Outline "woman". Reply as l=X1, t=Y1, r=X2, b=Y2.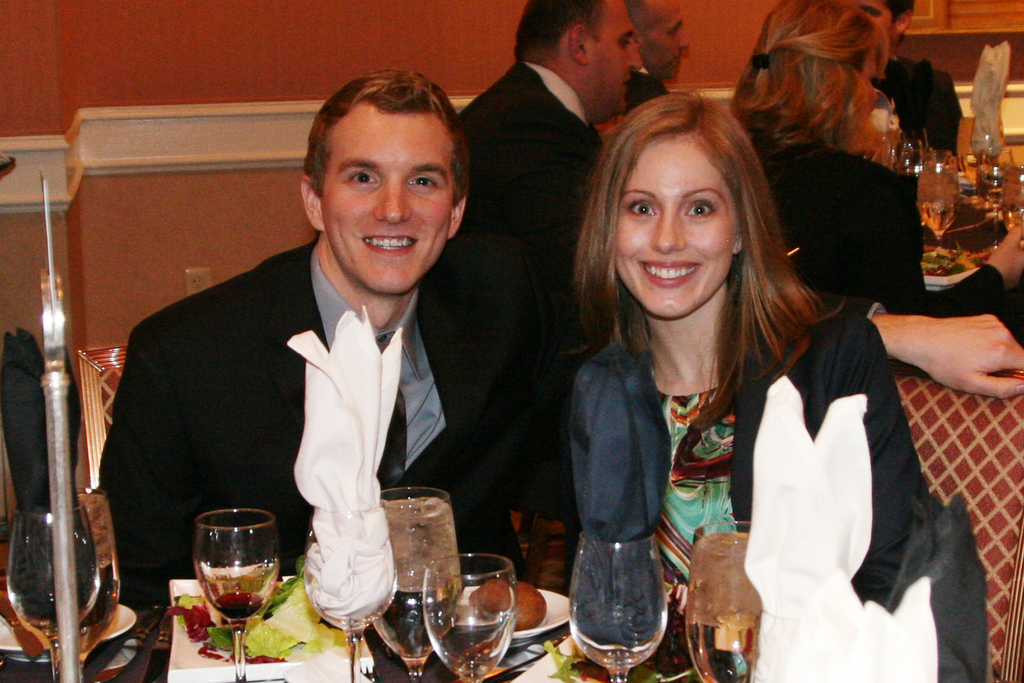
l=529, t=93, r=925, b=653.
